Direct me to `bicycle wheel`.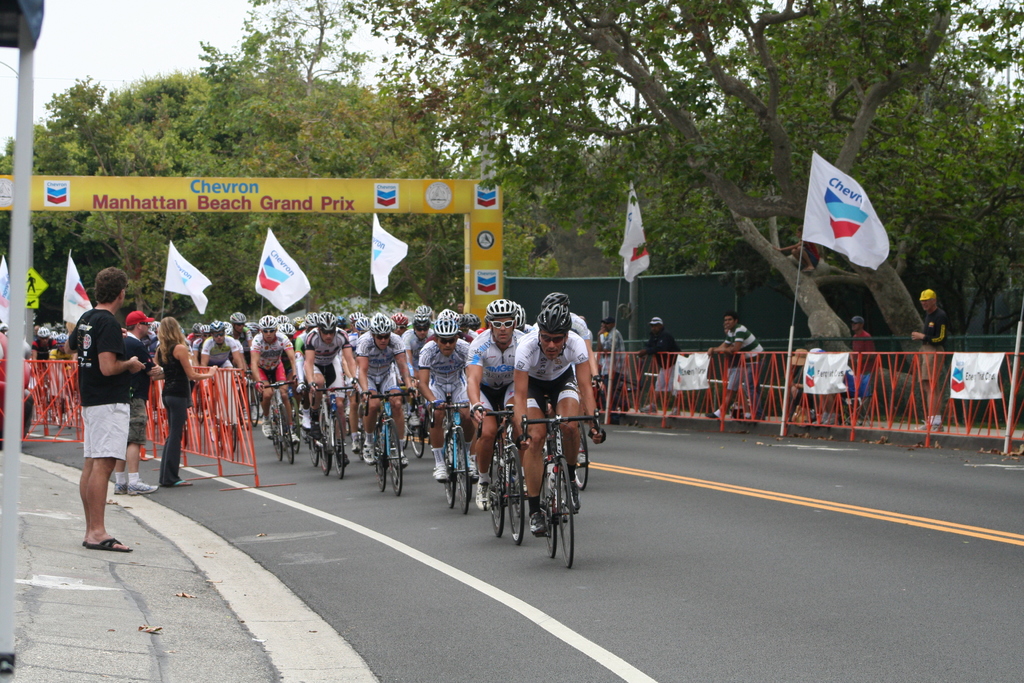
Direction: crop(277, 403, 294, 466).
